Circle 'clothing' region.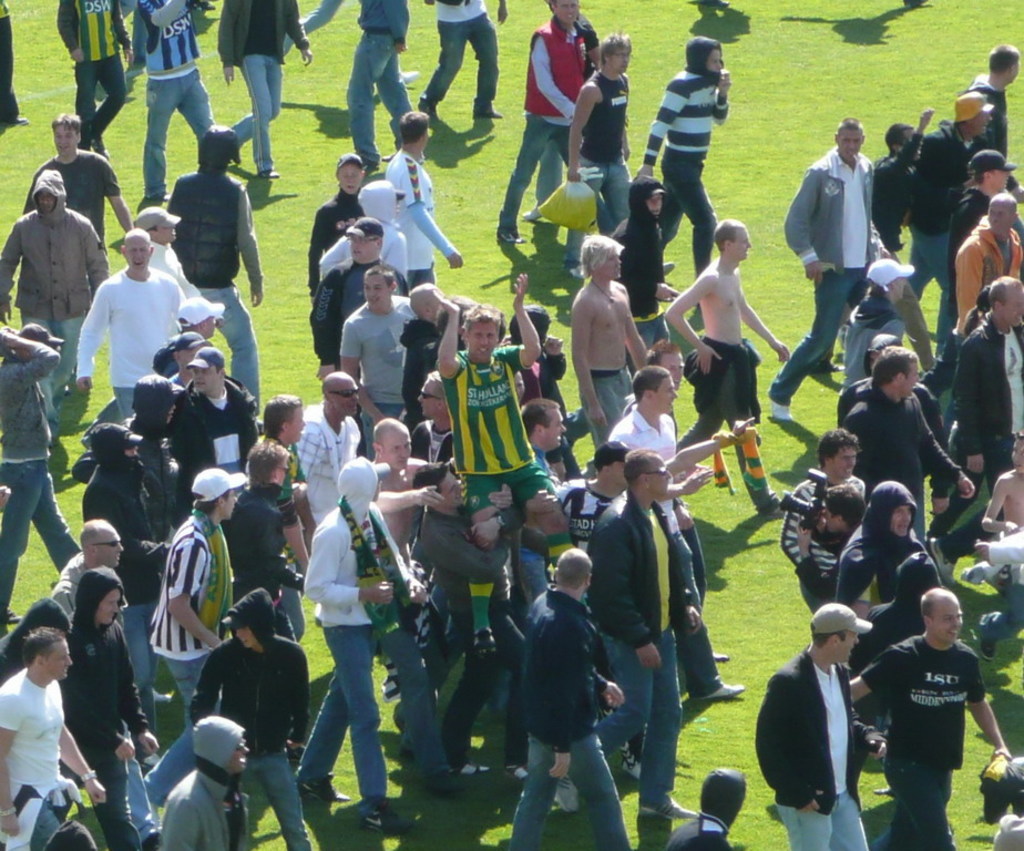
Region: 836/482/935/599.
